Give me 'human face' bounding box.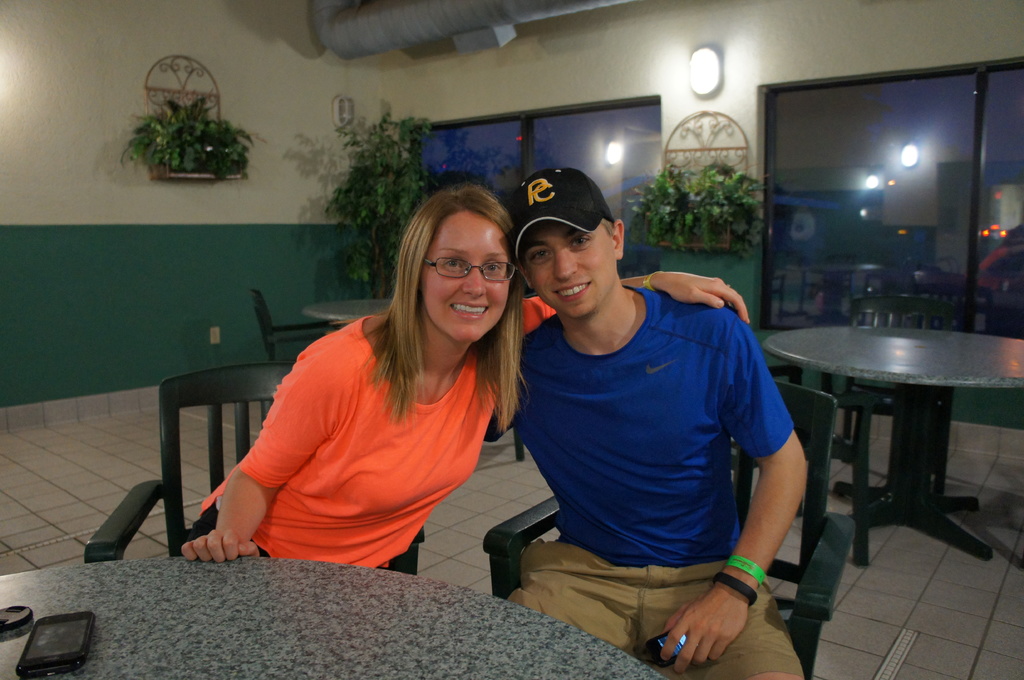
rect(523, 227, 615, 316).
